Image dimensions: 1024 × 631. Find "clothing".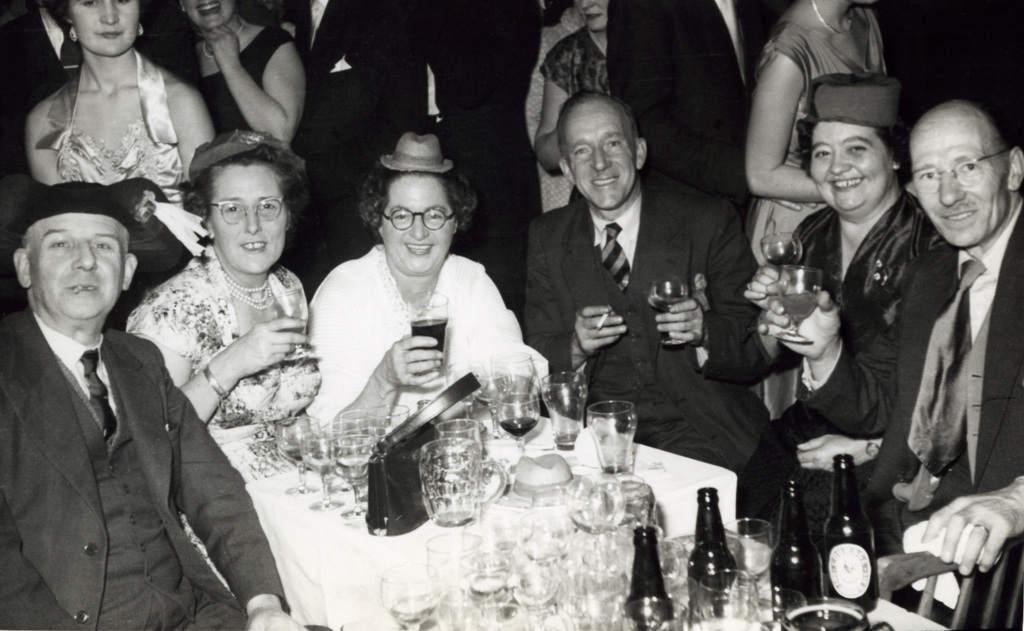
(left=39, top=45, right=183, bottom=209).
